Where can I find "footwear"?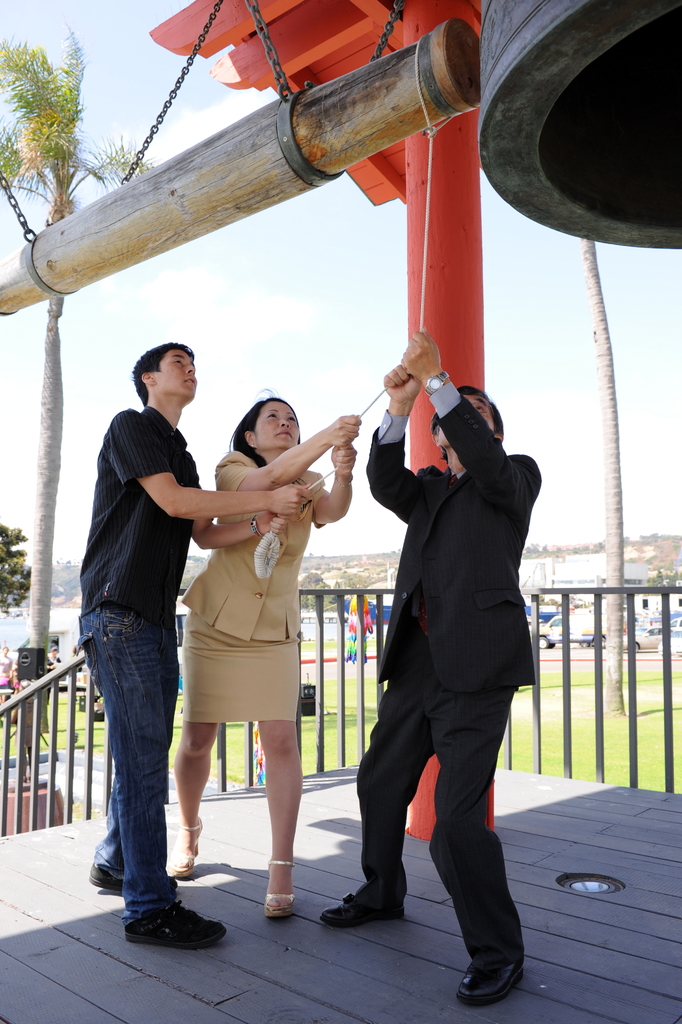
You can find it at box=[127, 892, 213, 957].
